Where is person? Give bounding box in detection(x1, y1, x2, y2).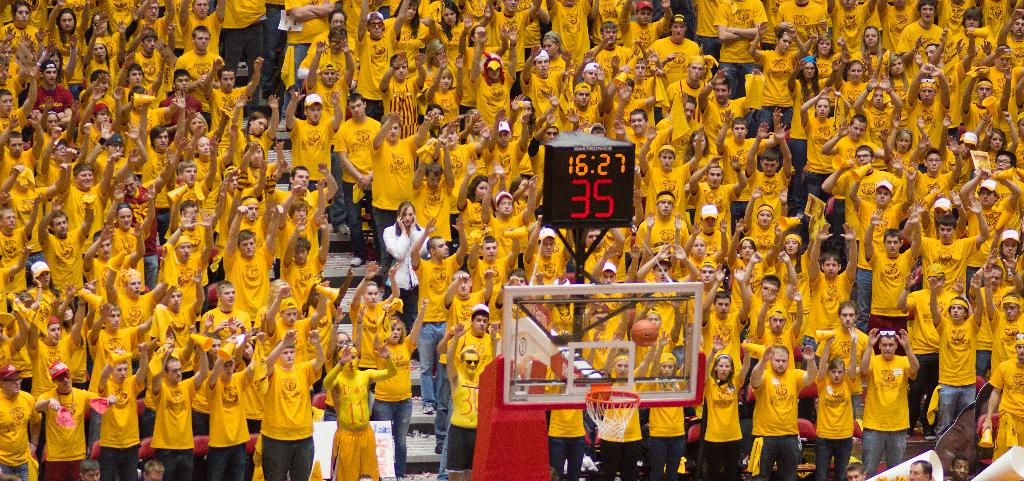
detection(204, 343, 285, 480).
